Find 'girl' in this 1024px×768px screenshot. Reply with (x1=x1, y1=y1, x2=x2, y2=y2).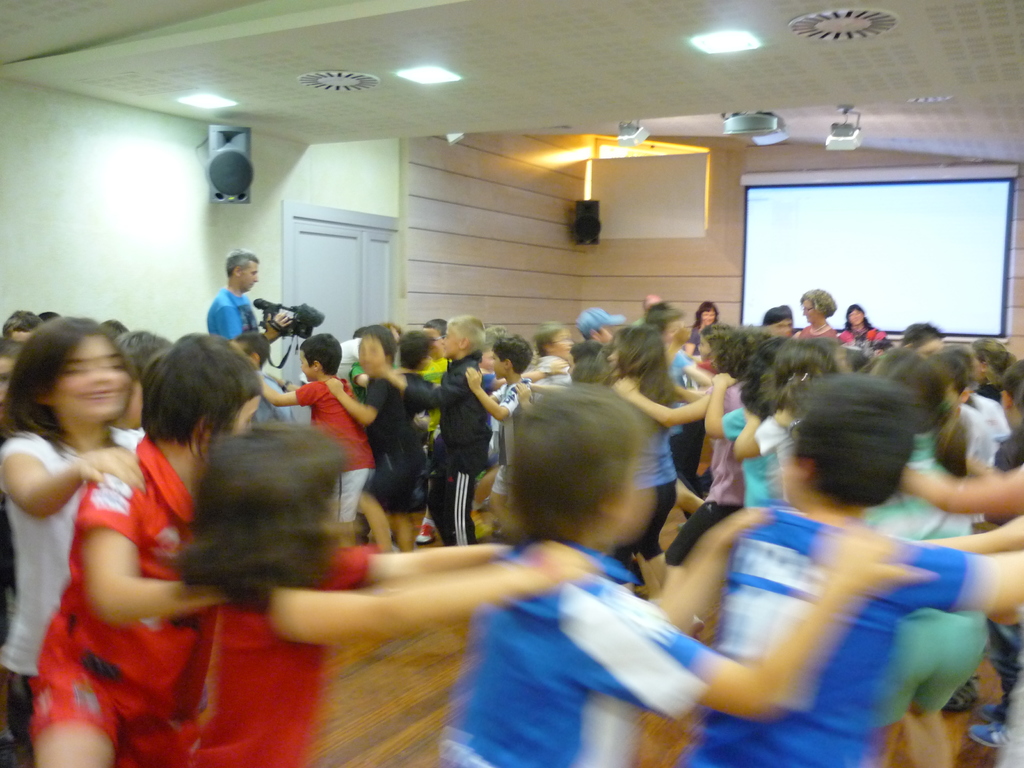
(x1=730, y1=333, x2=847, y2=509).
